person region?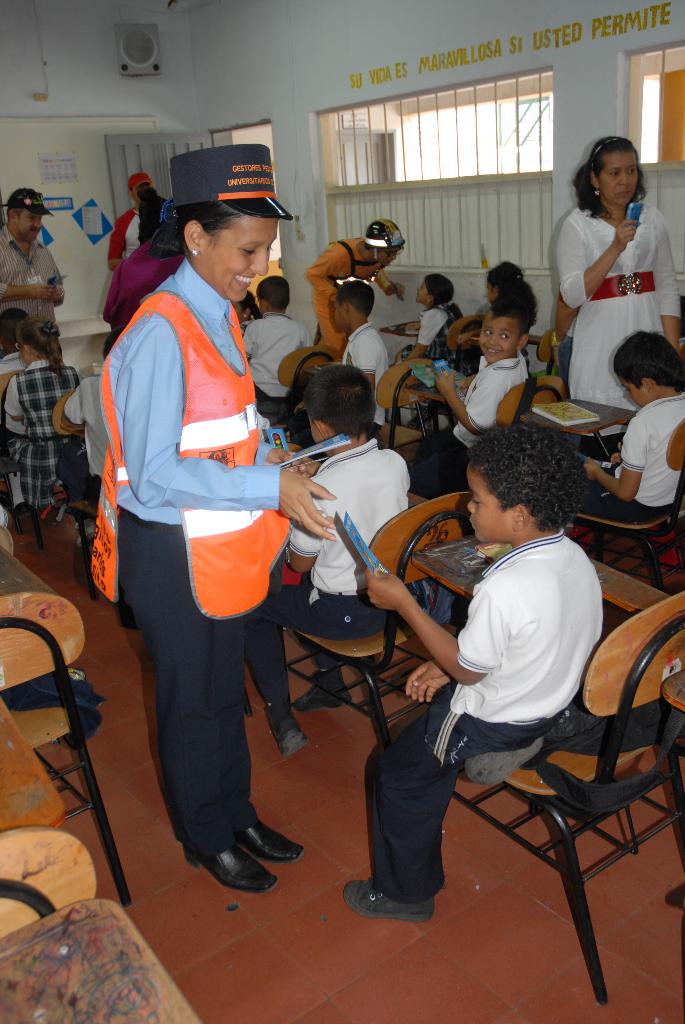
box=[354, 422, 613, 913]
